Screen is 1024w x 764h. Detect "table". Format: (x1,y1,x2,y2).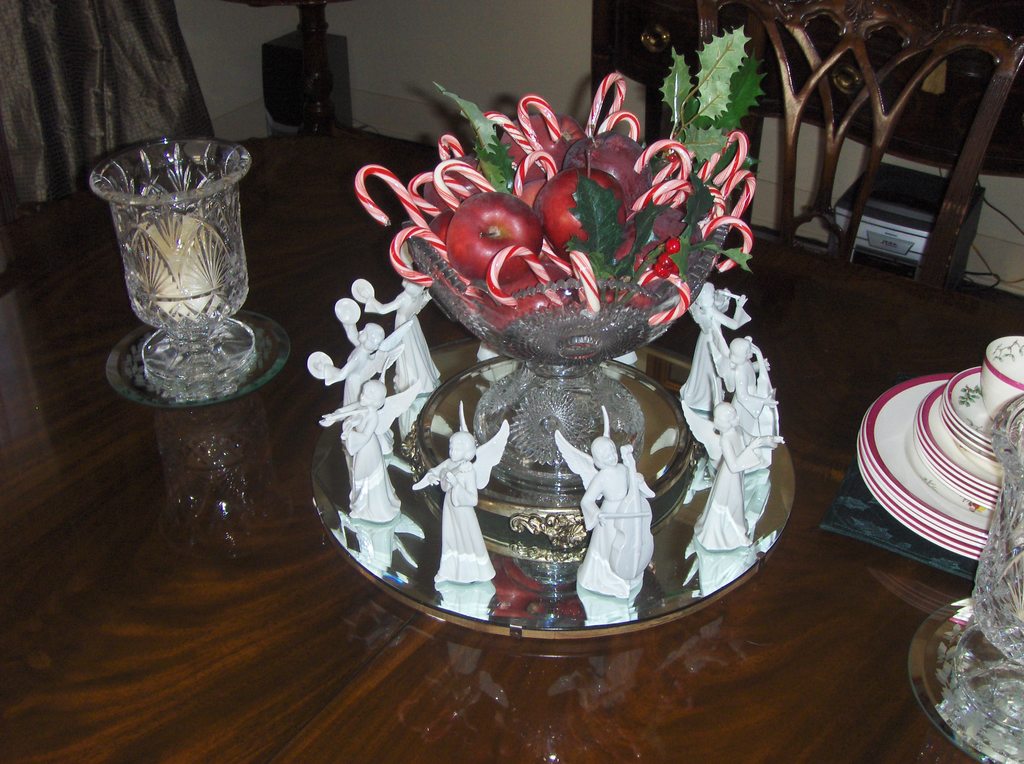
(0,121,1023,763).
